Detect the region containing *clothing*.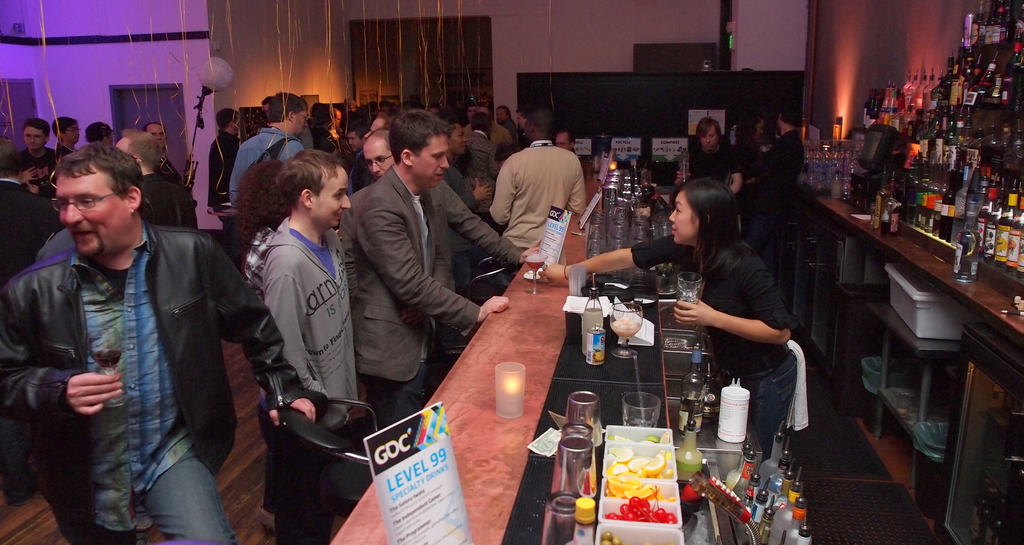
0:177:58:281.
